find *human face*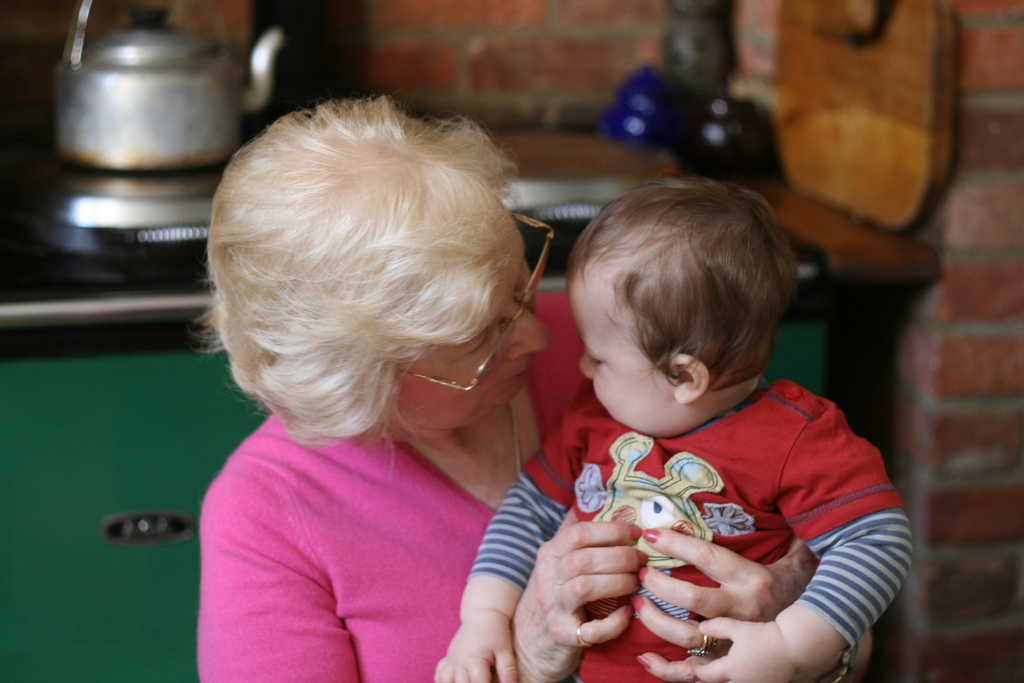
bbox=(570, 275, 671, 440)
